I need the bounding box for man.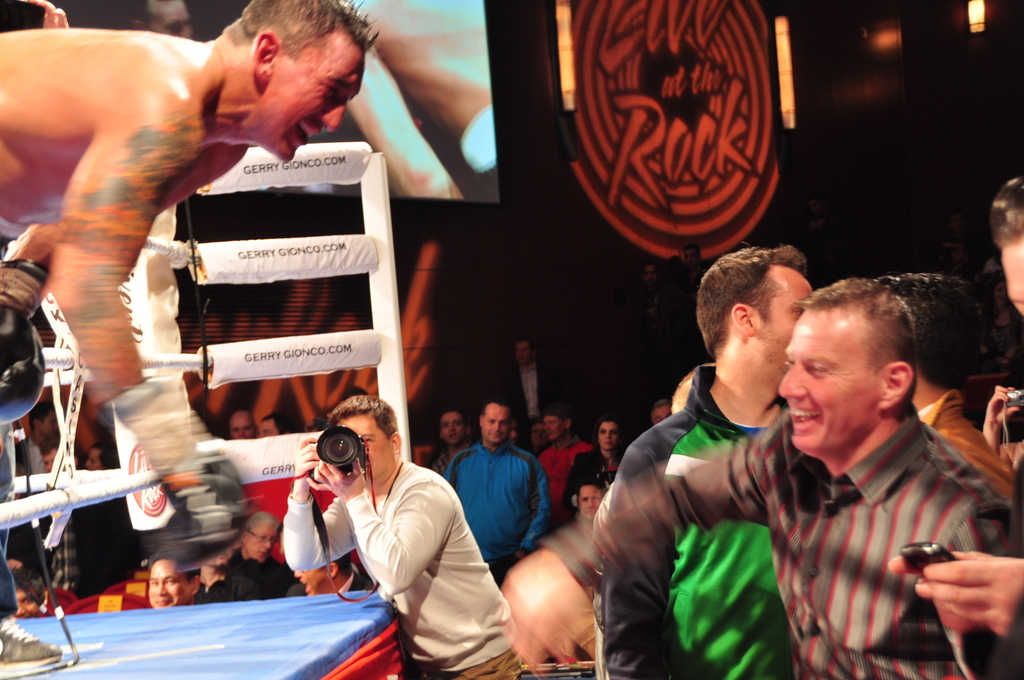
Here it is: box(147, 549, 197, 612).
